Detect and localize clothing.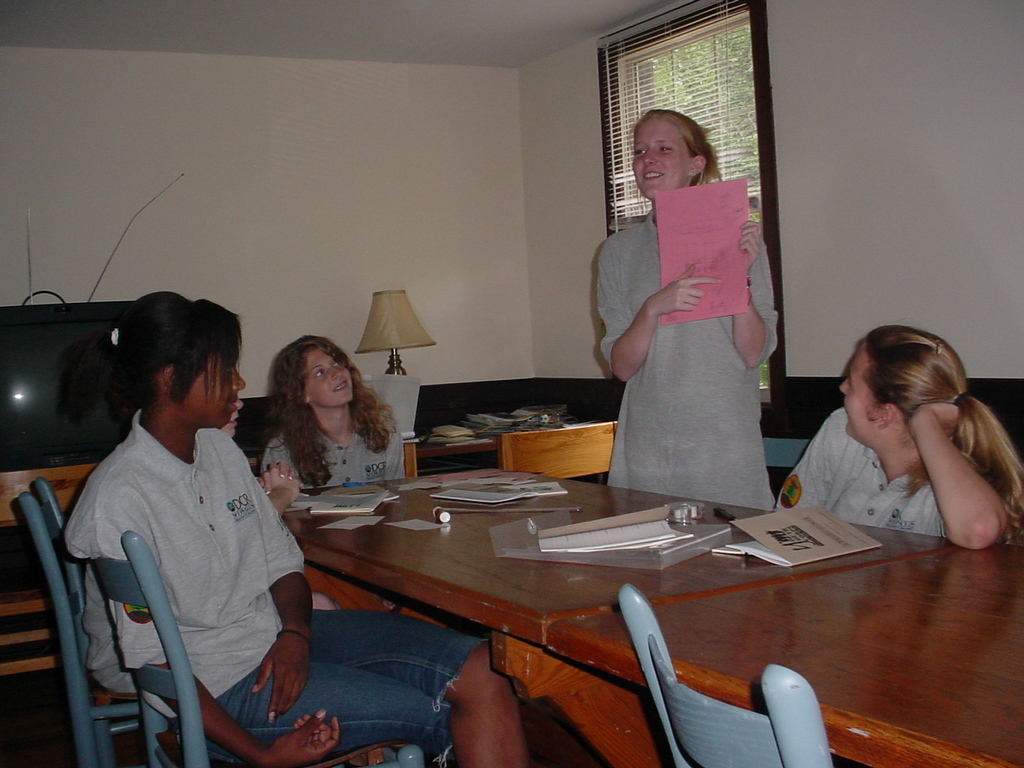
Localized at bbox=(782, 402, 945, 548).
